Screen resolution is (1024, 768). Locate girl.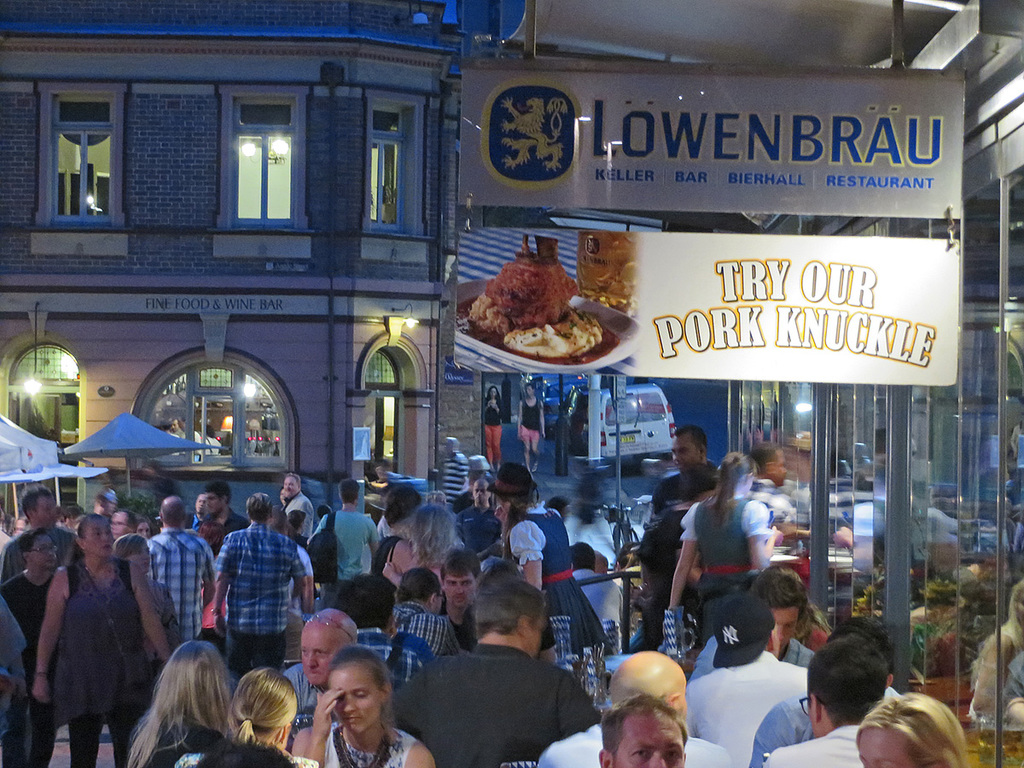
292,643,437,767.
